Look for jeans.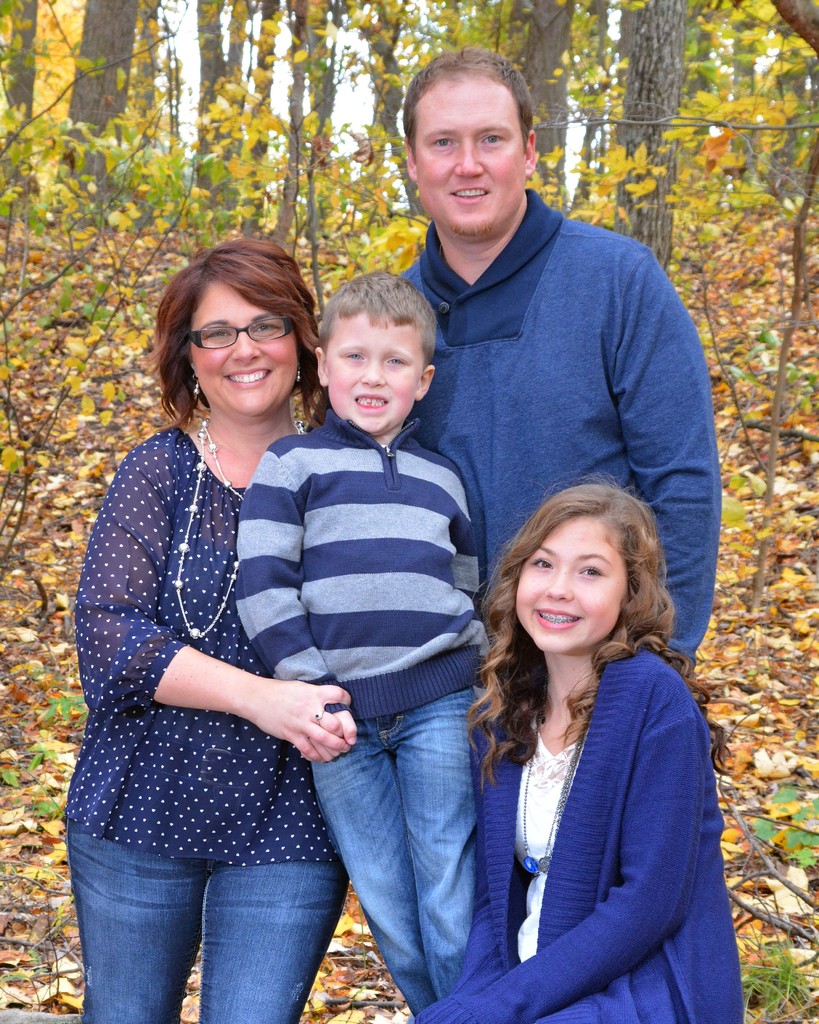
Found: (left=74, top=824, right=355, bottom=1018).
